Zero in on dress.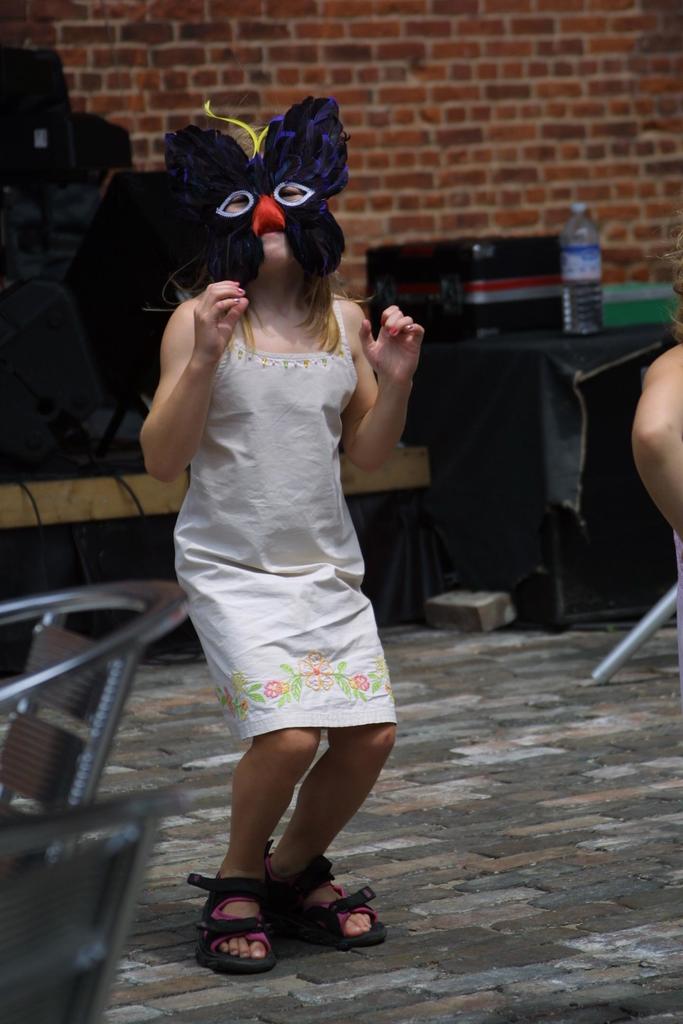
Zeroed in: box=[170, 295, 397, 750].
